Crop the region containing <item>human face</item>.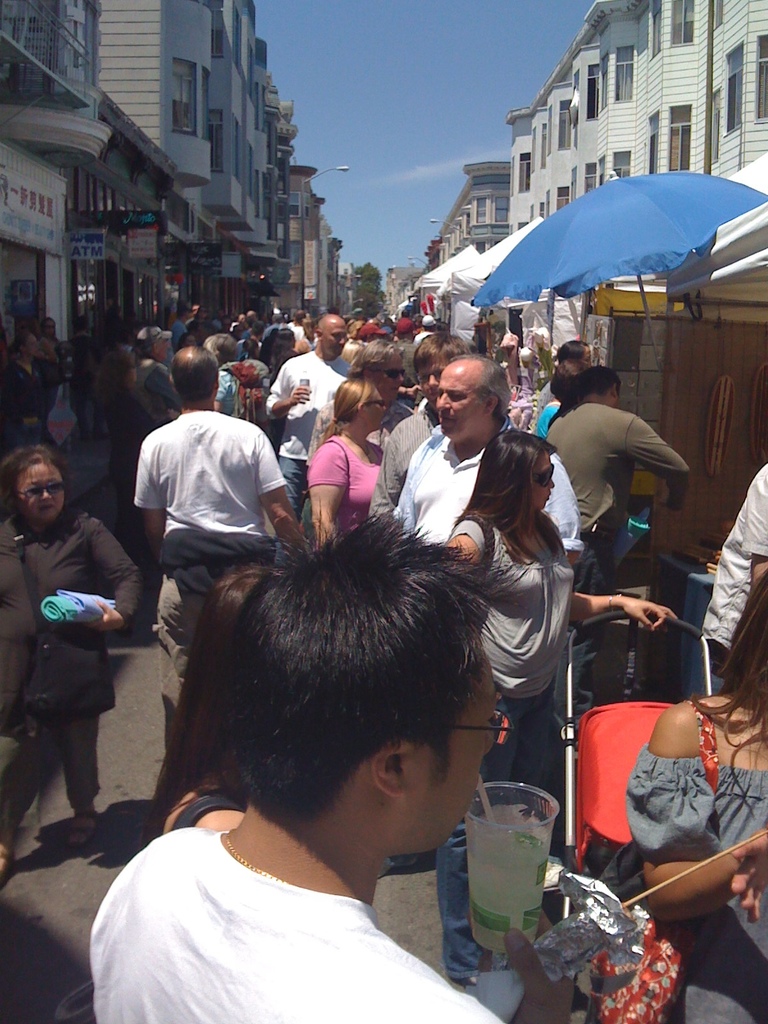
Crop region: l=415, t=357, r=450, b=399.
